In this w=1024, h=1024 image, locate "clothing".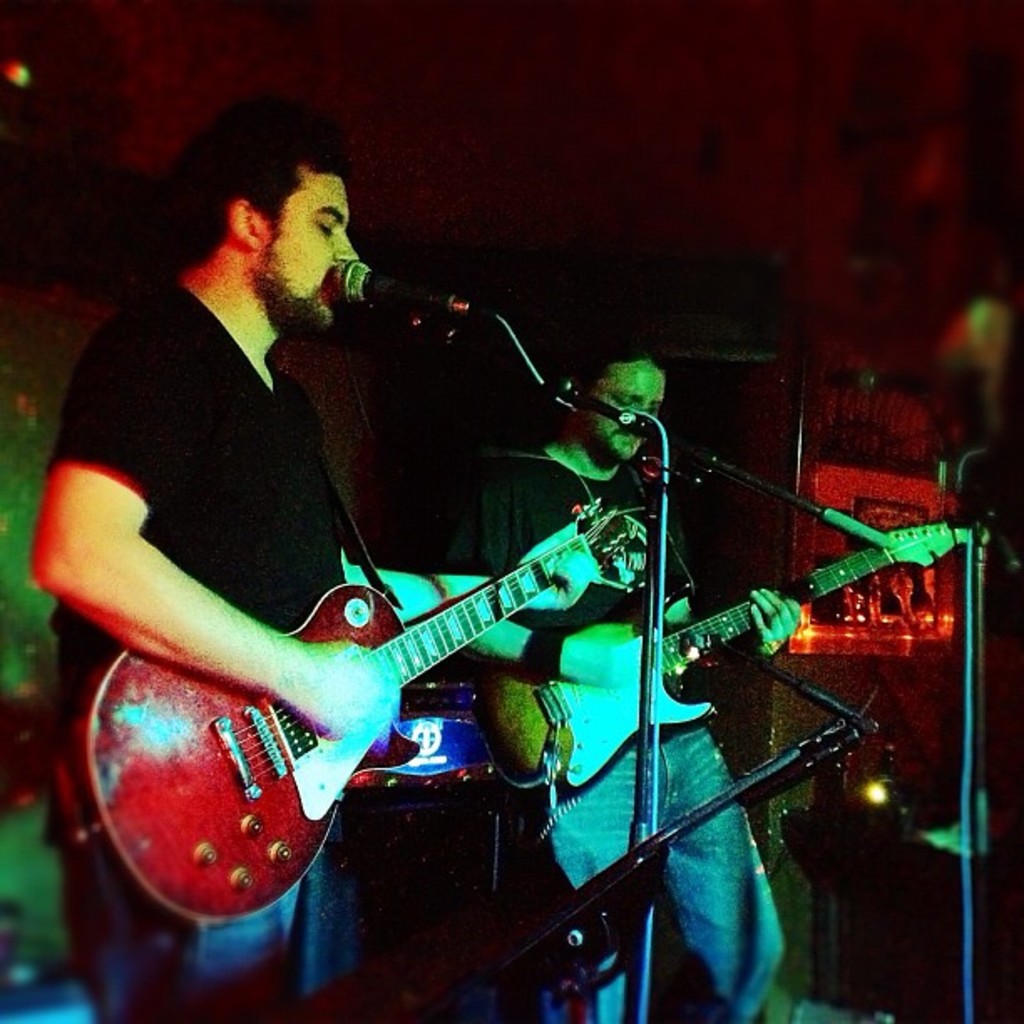
Bounding box: {"left": 45, "top": 279, "right": 351, "bottom": 837}.
